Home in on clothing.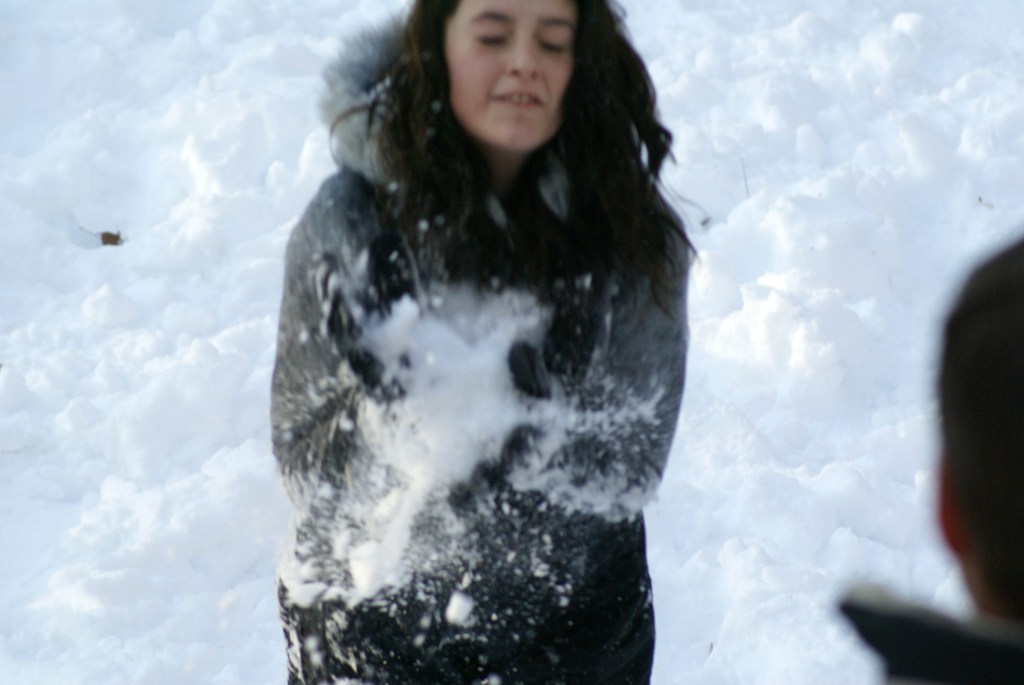
Homed in at rect(269, 98, 691, 684).
